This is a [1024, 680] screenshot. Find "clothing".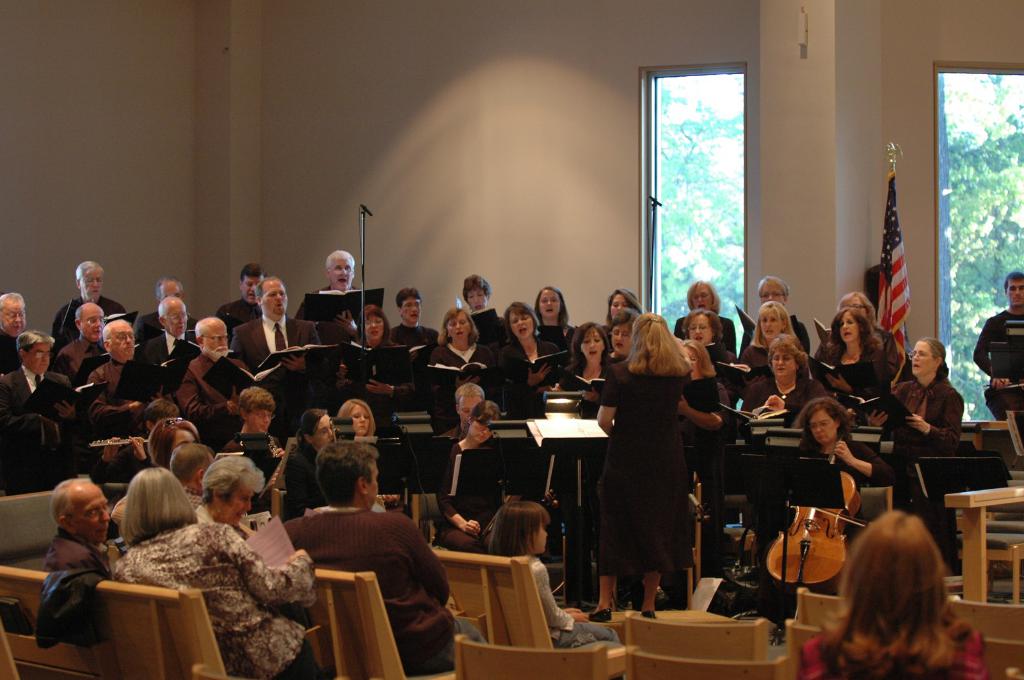
Bounding box: crop(728, 347, 785, 381).
